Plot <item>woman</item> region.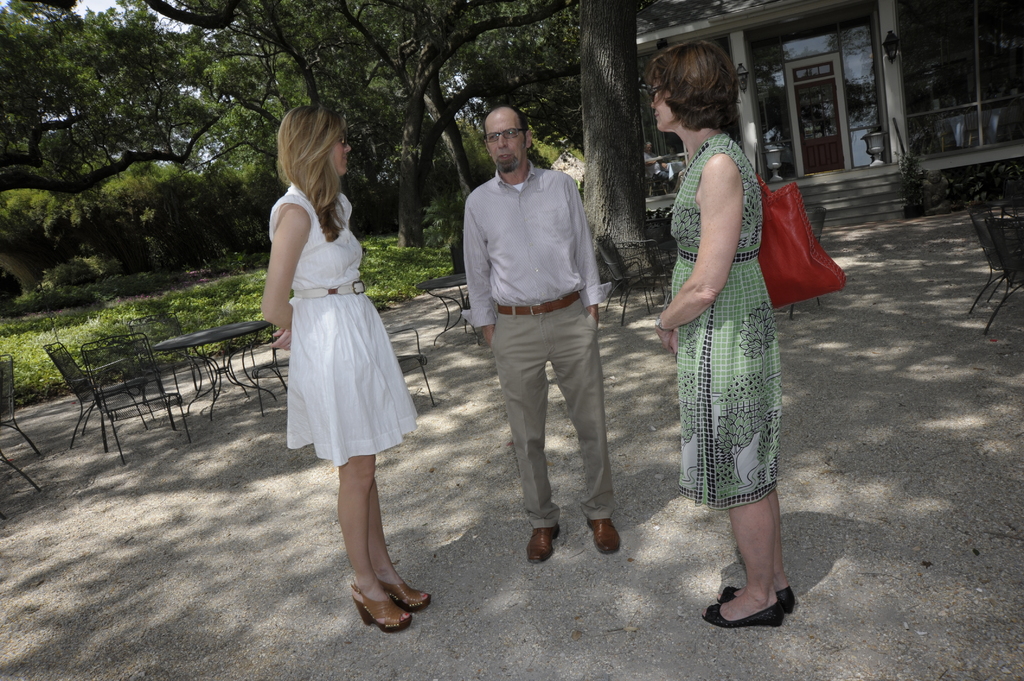
Plotted at <box>647,35,794,630</box>.
